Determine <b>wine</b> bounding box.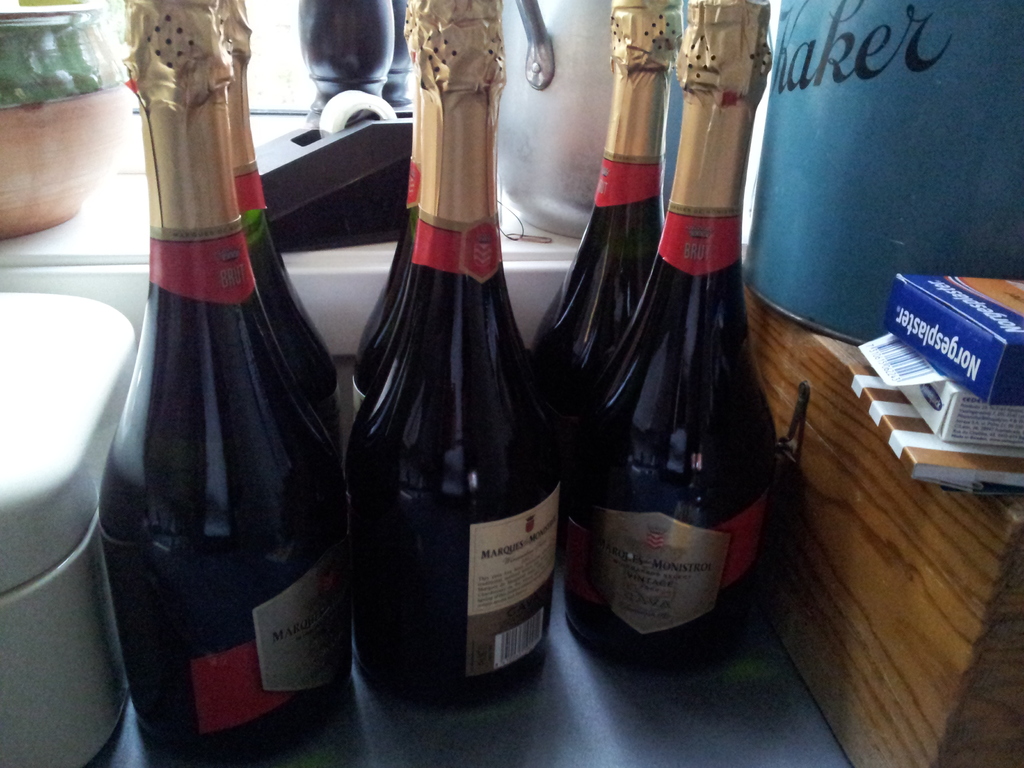
Determined: rect(194, 0, 340, 452).
